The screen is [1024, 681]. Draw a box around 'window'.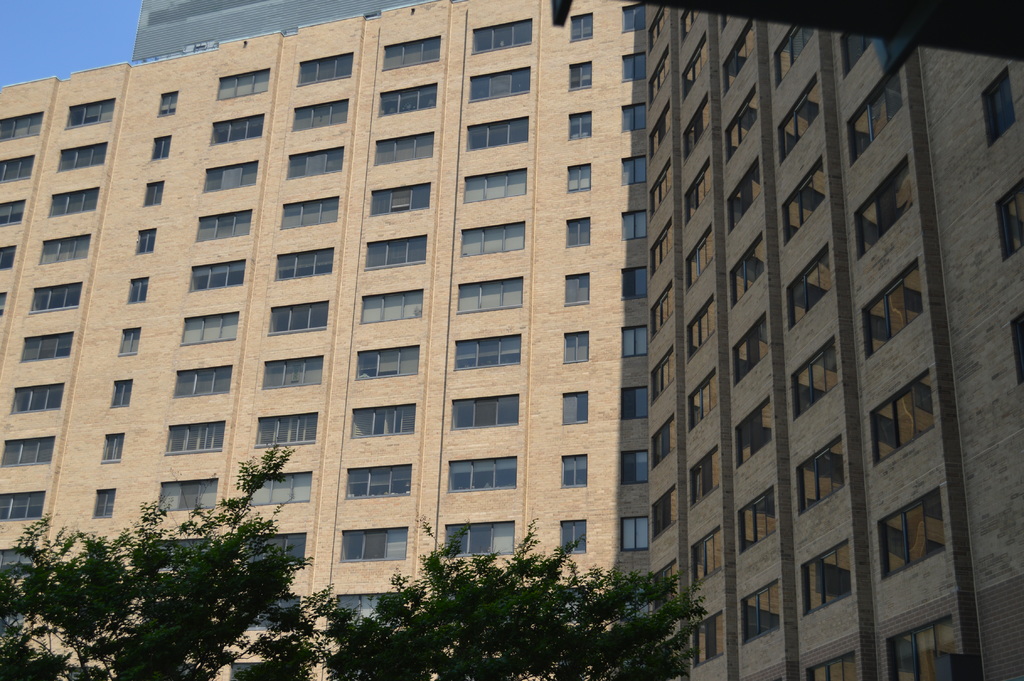
rect(734, 485, 775, 541).
